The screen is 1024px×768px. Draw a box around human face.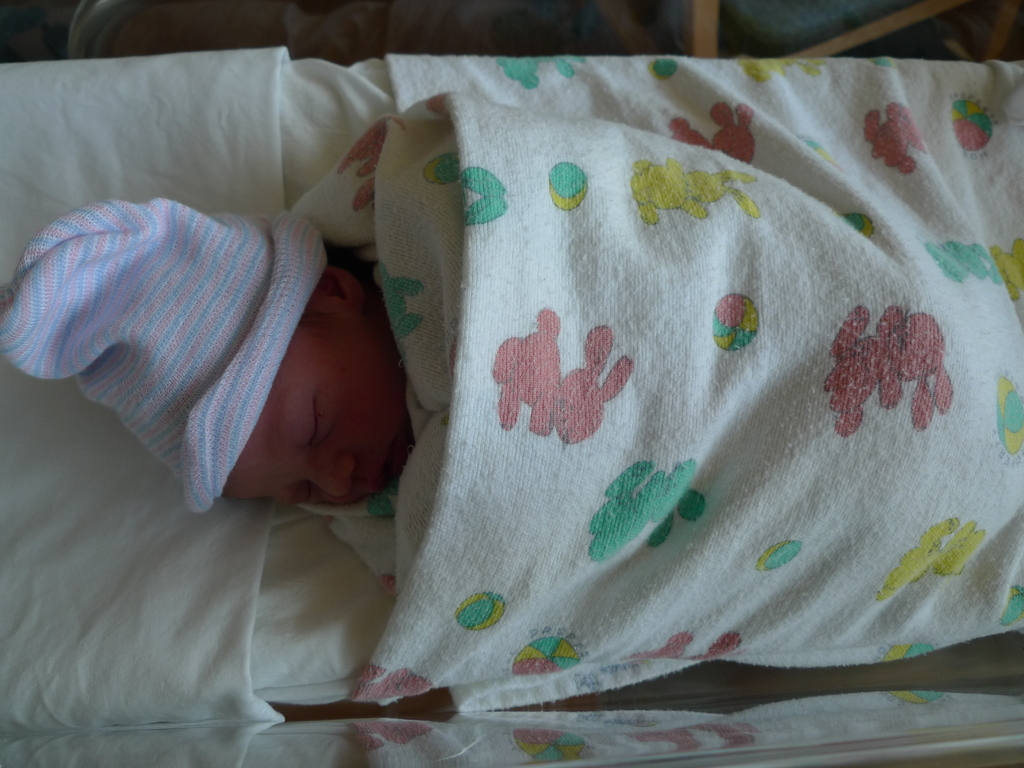
bbox=(222, 315, 408, 506).
